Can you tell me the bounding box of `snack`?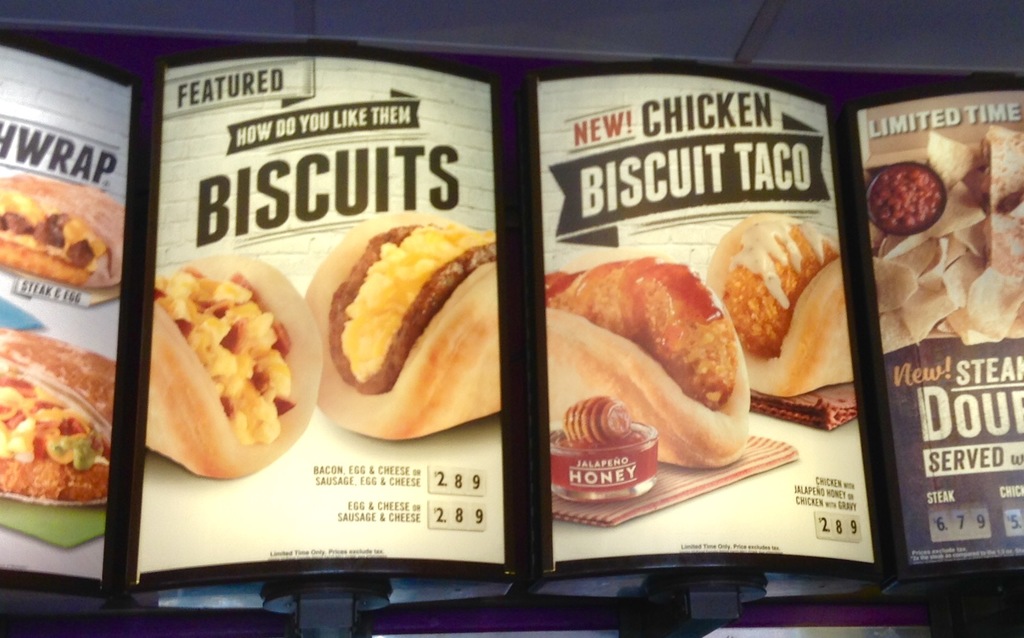
region(881, 126, 1023, 358).
